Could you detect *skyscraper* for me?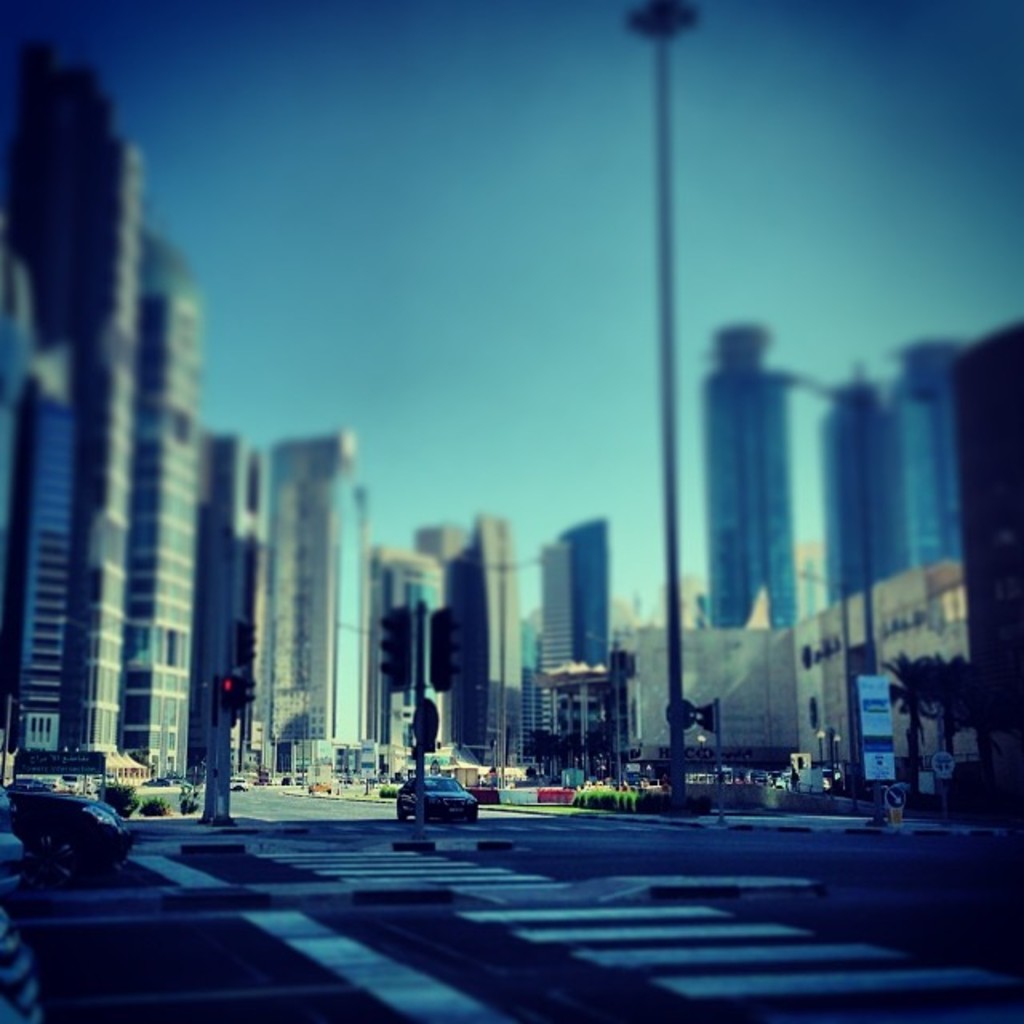
Detection result: (left=141, top=222, right=208, bottom=795).
